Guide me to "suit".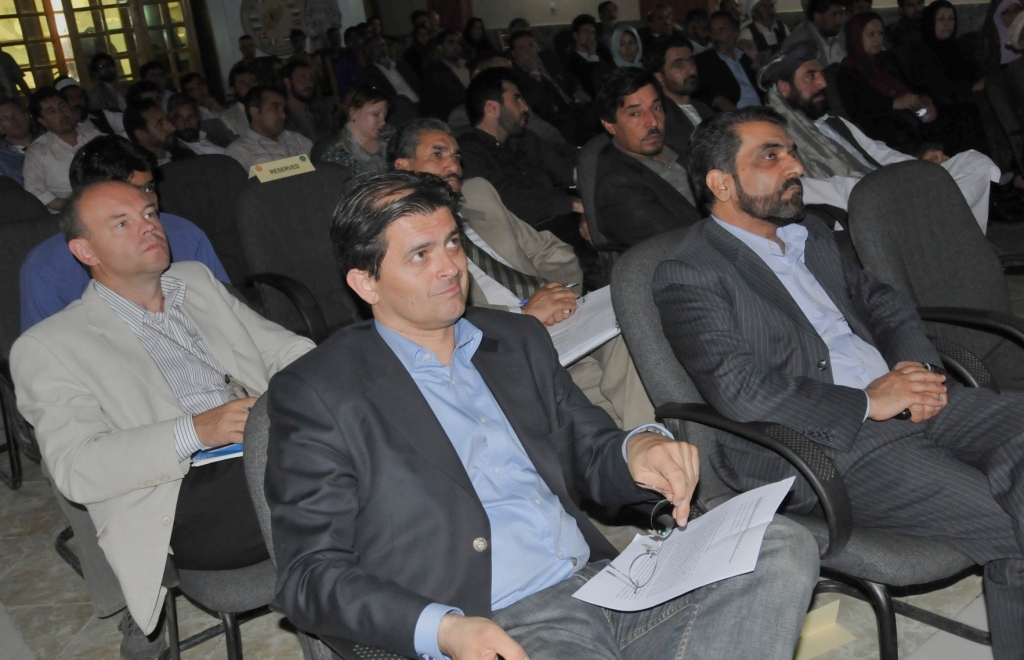
Guidance: {"x1": 471, "y1": 176, "x2": 664, "y2": 430}.
